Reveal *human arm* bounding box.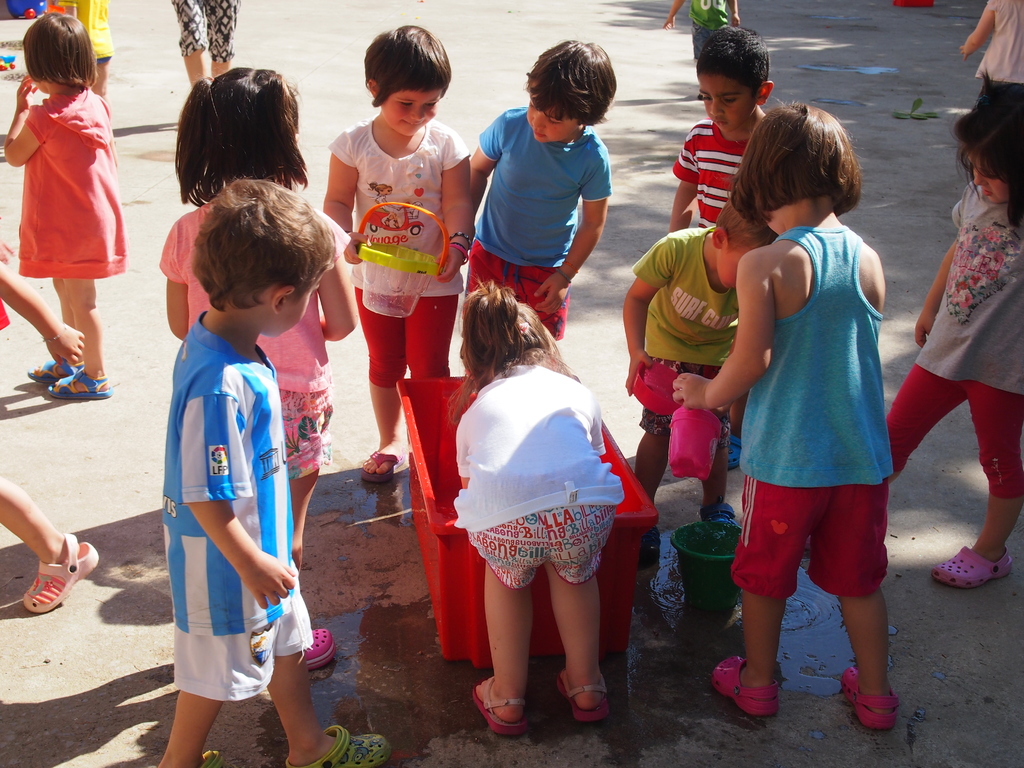
Revealed: (179,388,297,612).
